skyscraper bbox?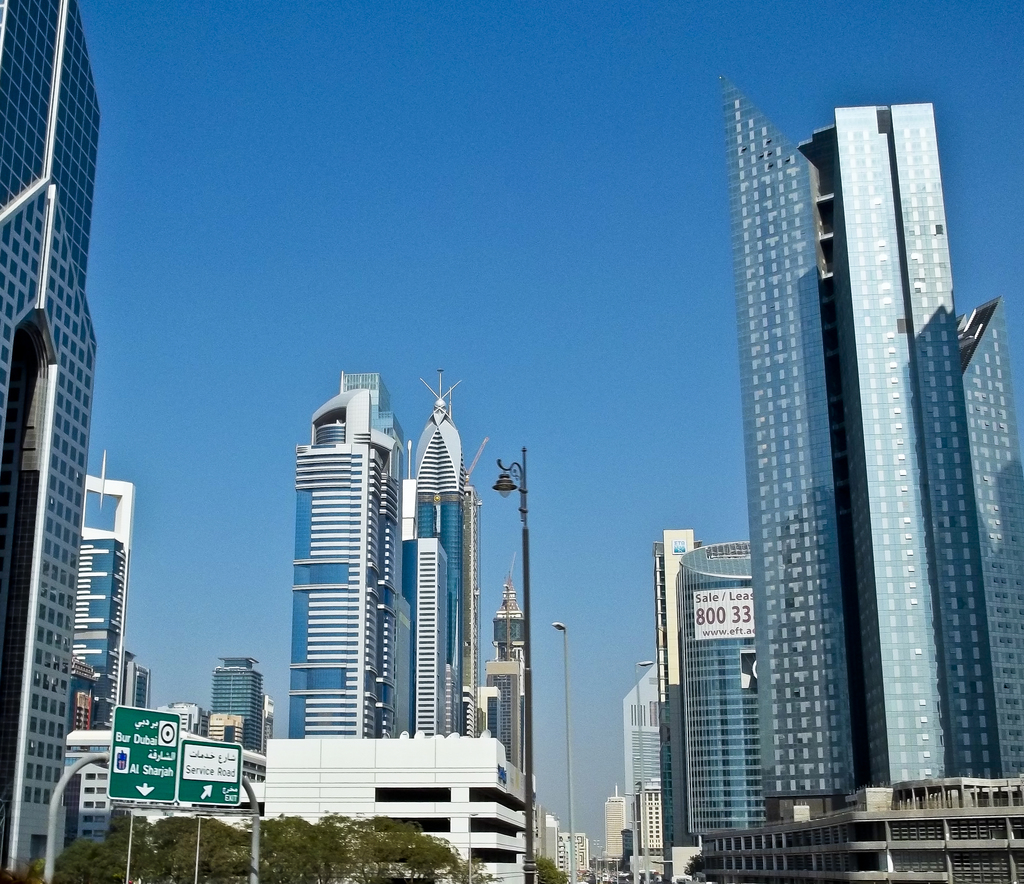
box(620, 660, 660, 856)
